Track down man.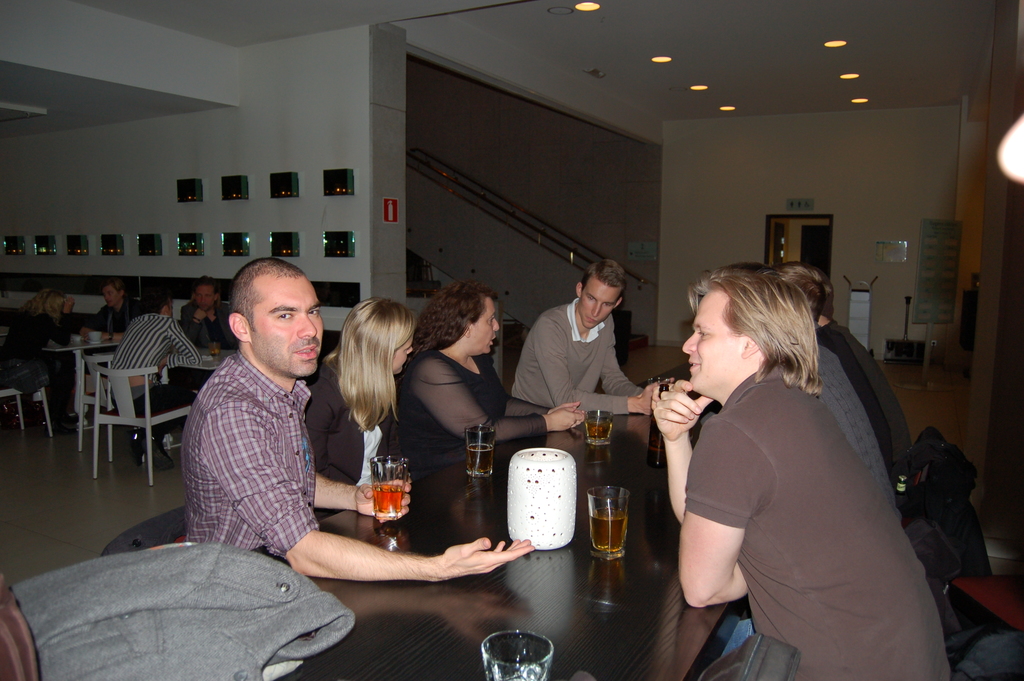
Tracked to bbox=[77, 281, 138, 429].
